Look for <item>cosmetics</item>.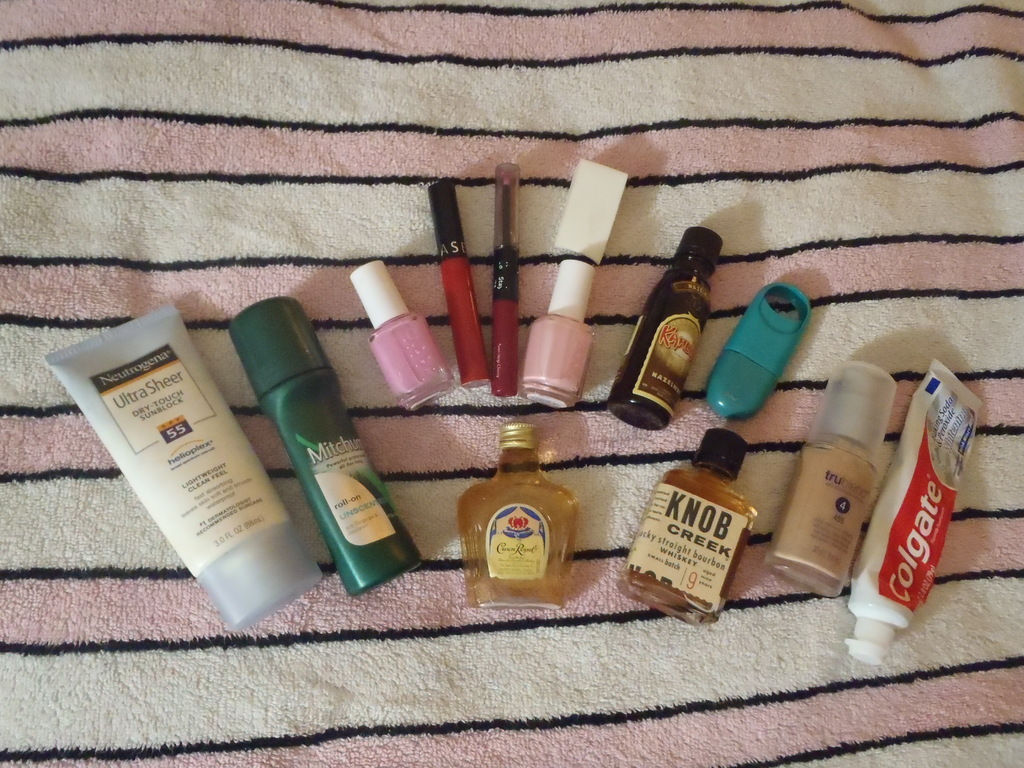
Found: BBox(348, 258, 454, 414).
